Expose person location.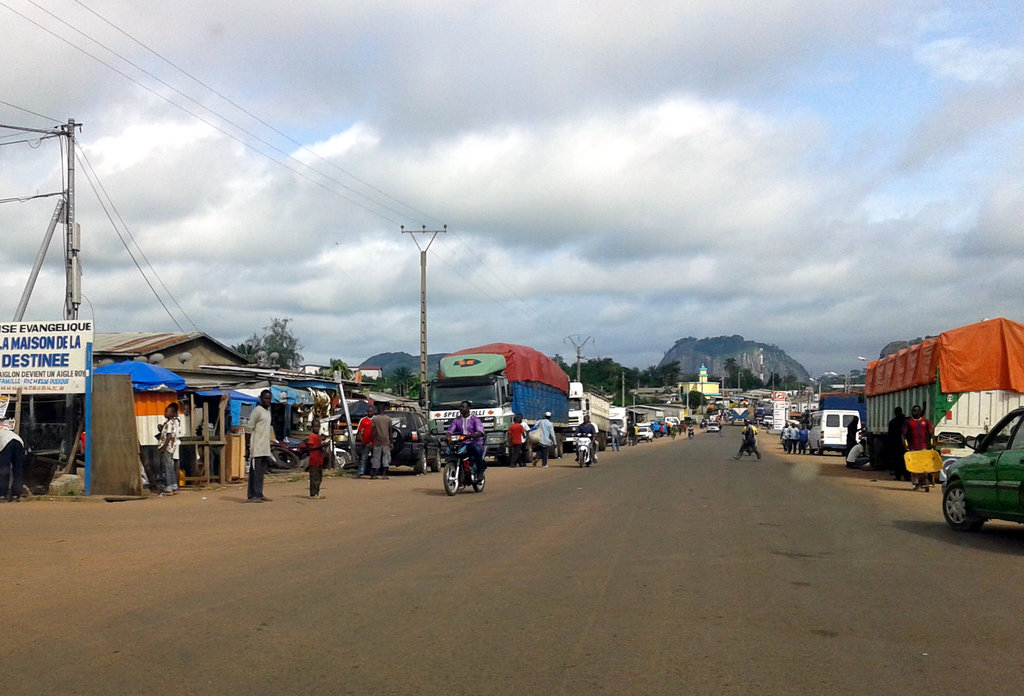
Exposed at Rect(444, 402, 488, 483).
